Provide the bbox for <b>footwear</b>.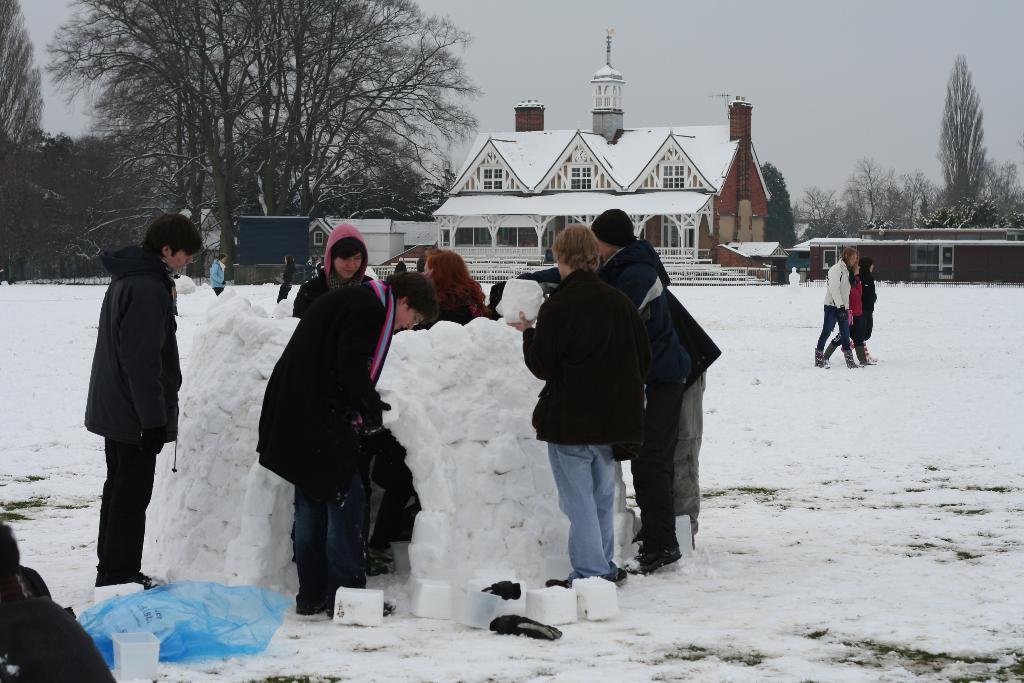
Rect(111, 572, 150, 595).
